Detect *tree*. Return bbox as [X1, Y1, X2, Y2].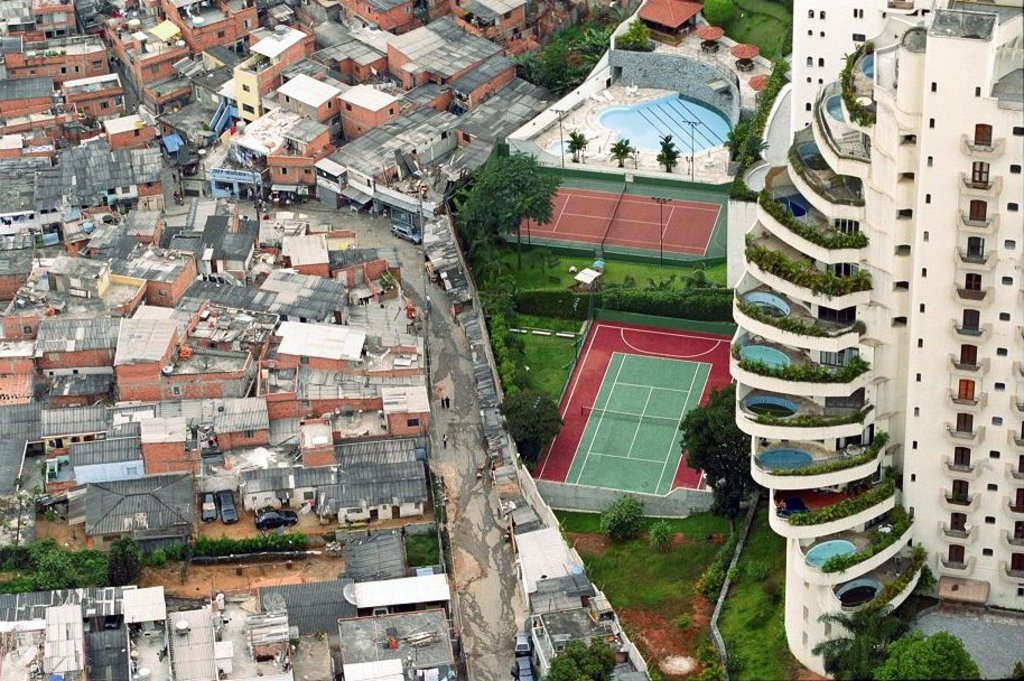
[806, 591, 888, 680].
